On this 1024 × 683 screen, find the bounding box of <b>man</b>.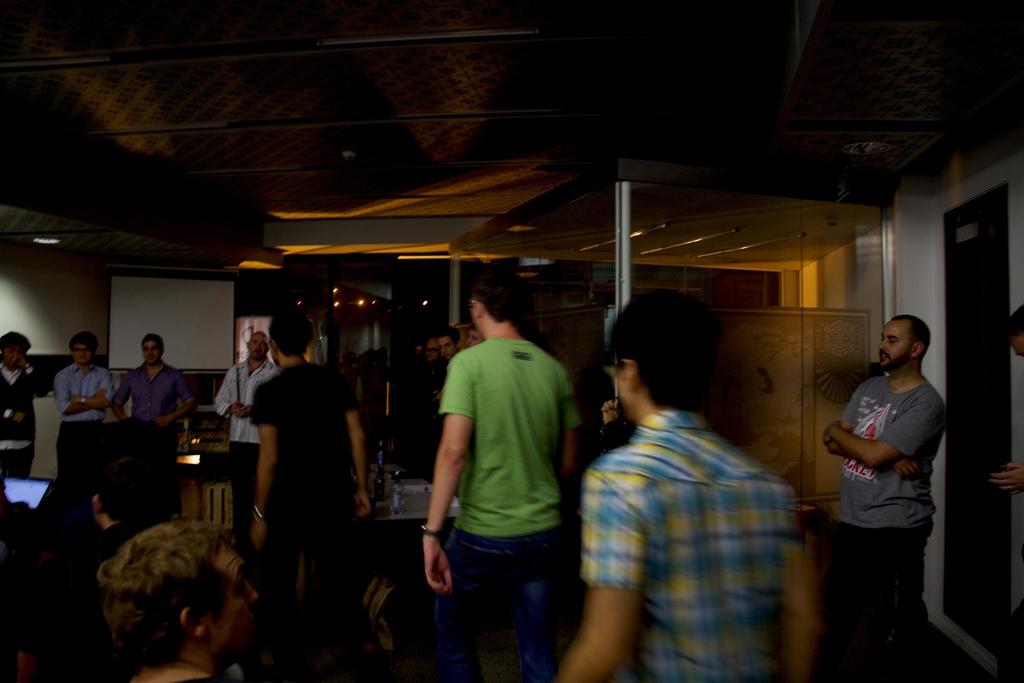
Bounding box: detection(244, 308, 374, 682).
